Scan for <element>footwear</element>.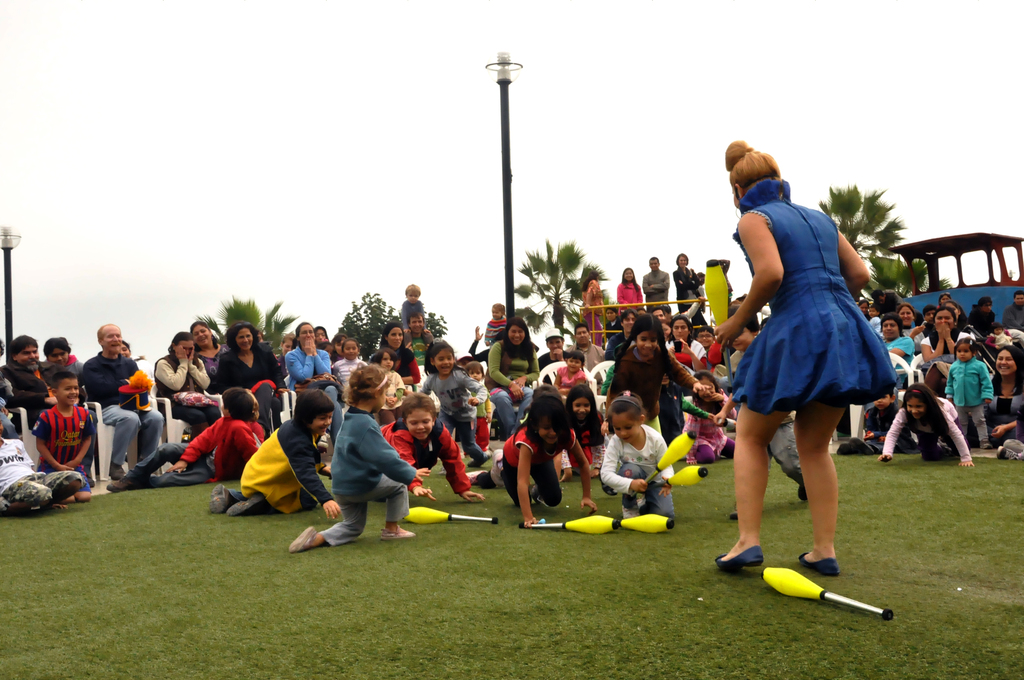
Scan result: bbox(225, 489, 273, 515).
